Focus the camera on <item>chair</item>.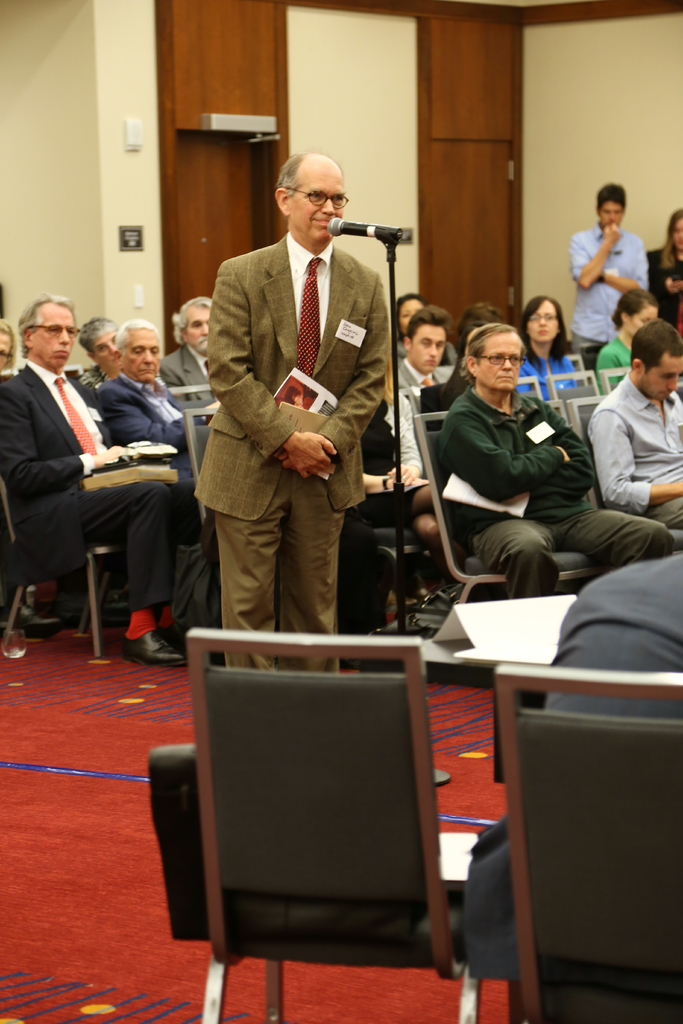
Focus region: region(409, 412, 614, 606).
